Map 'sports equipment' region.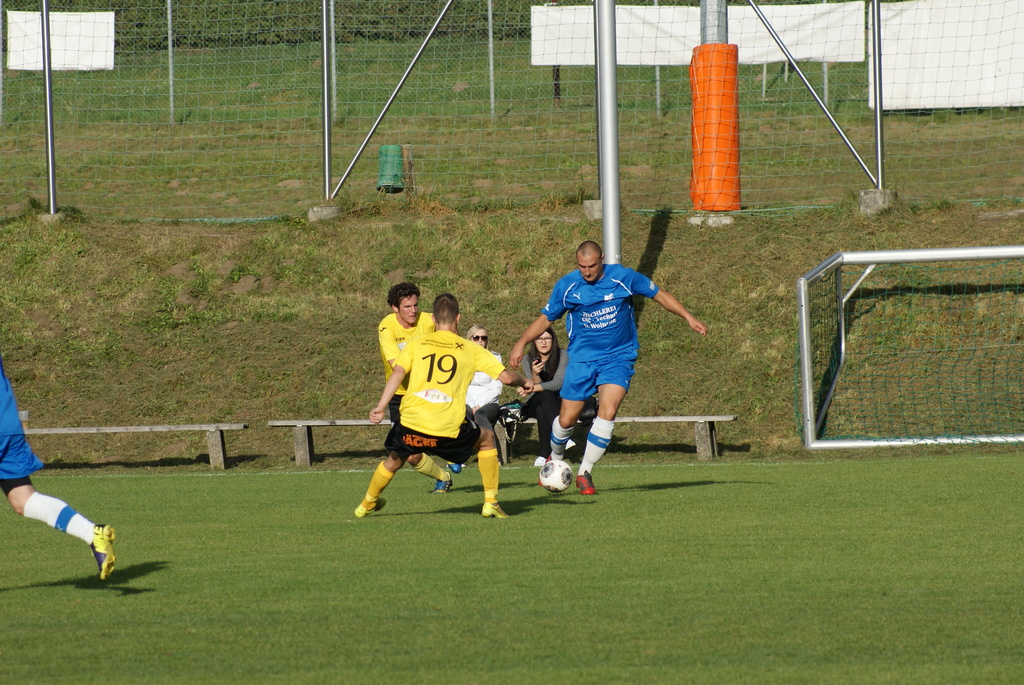
Mapped to select_region(575, 469, 597, 497).
